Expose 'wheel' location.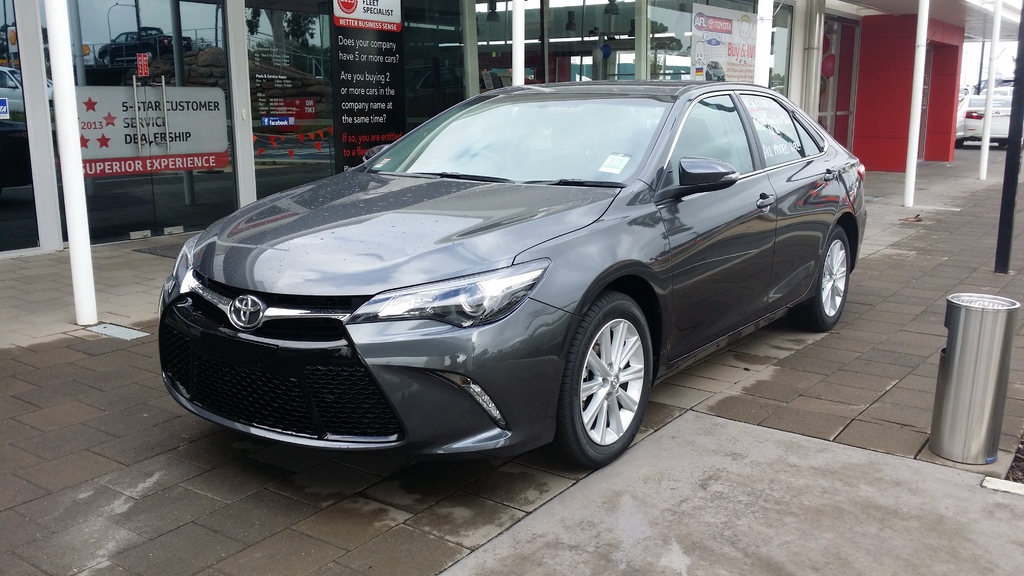
Exposed at 553, 291, 653, 466.
